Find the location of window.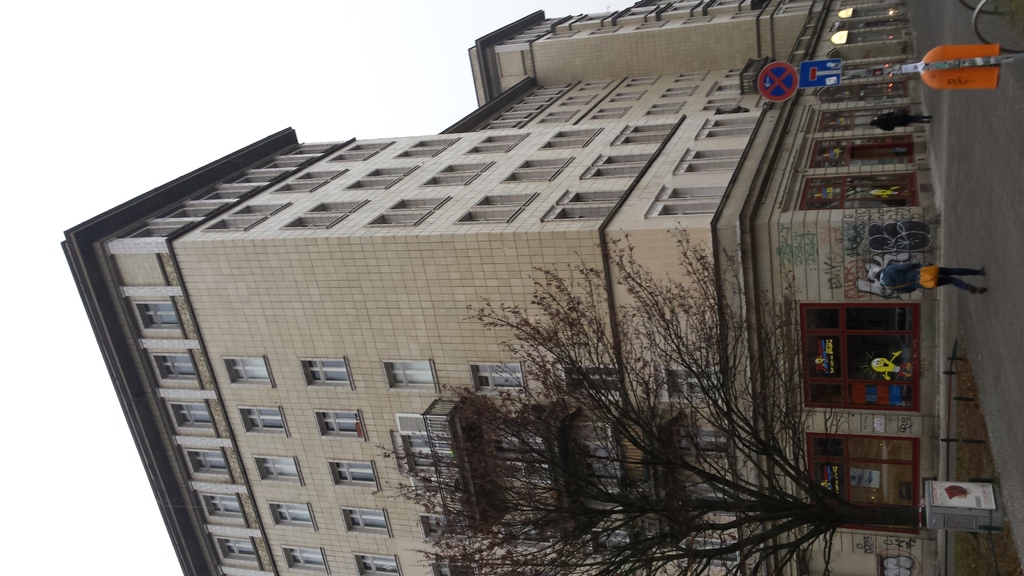
Location: left=410, top=435, right=455, bottom=471.
